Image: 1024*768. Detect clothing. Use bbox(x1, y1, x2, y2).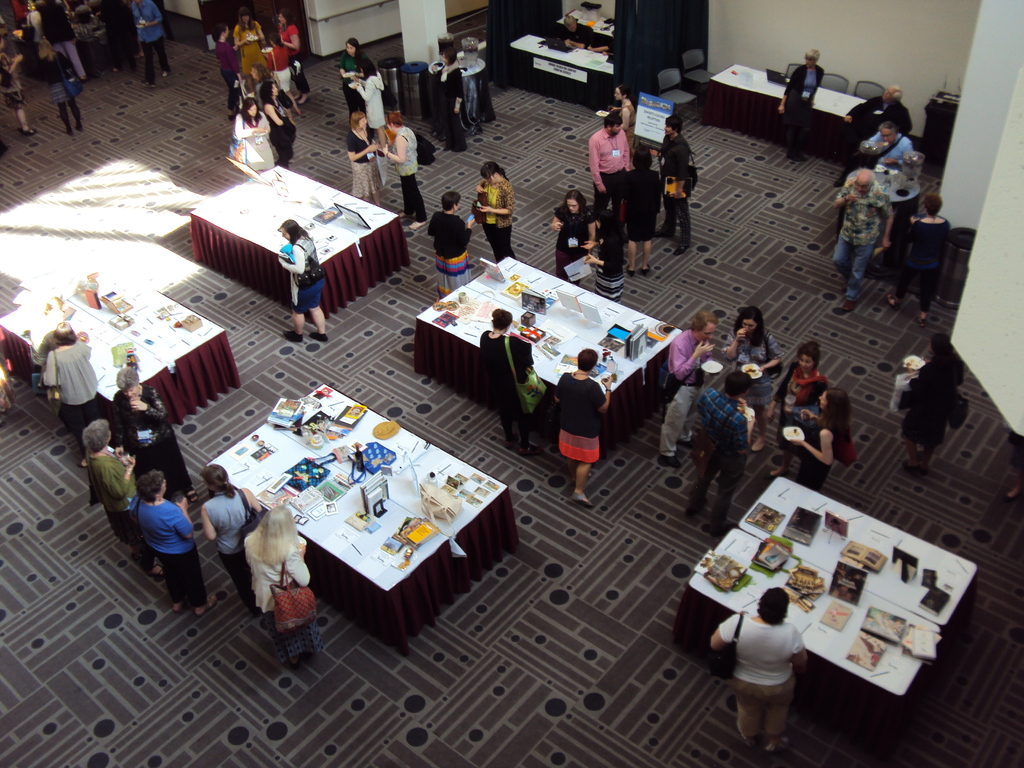
bbox(435, 61, 468, 152).
